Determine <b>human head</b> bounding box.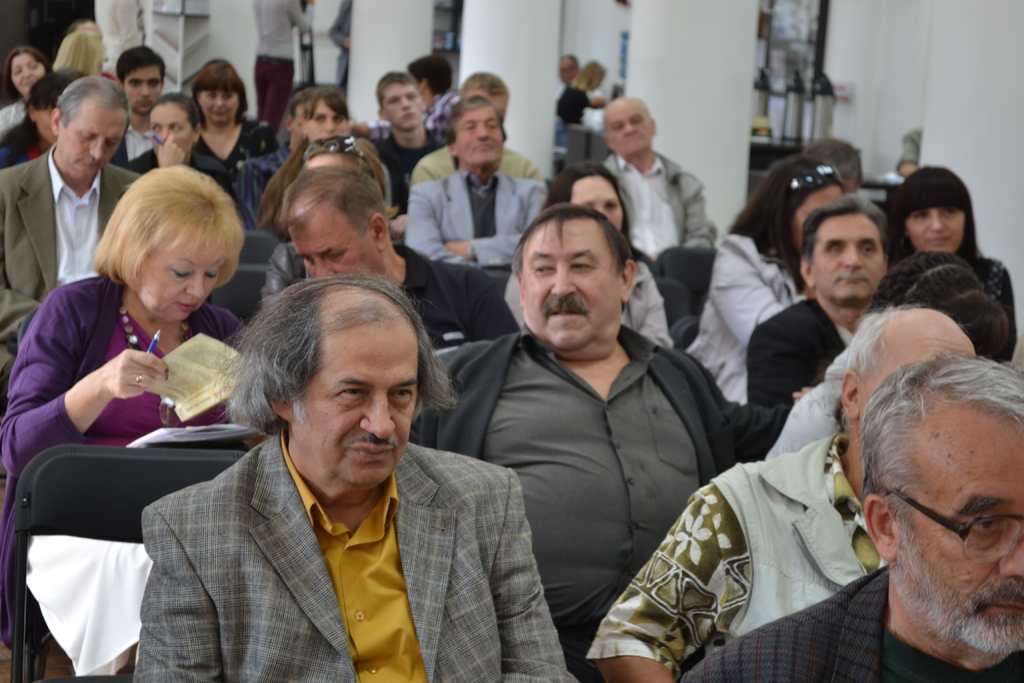
Determined: [840, 344, 1023, 632].
